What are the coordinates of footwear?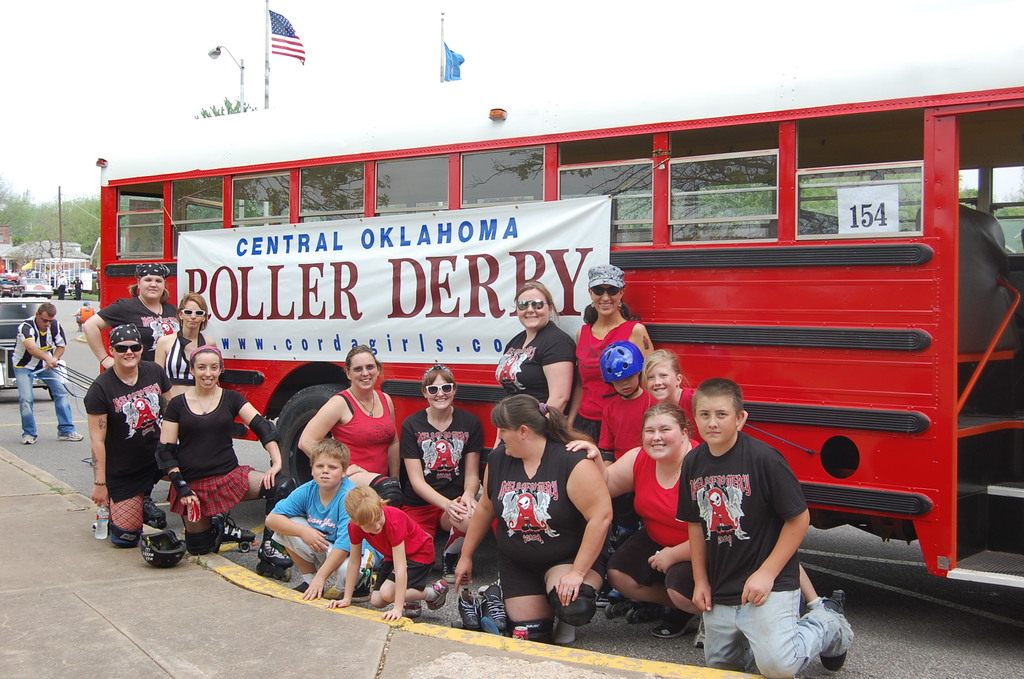
box(323, 586, 346, 599).
